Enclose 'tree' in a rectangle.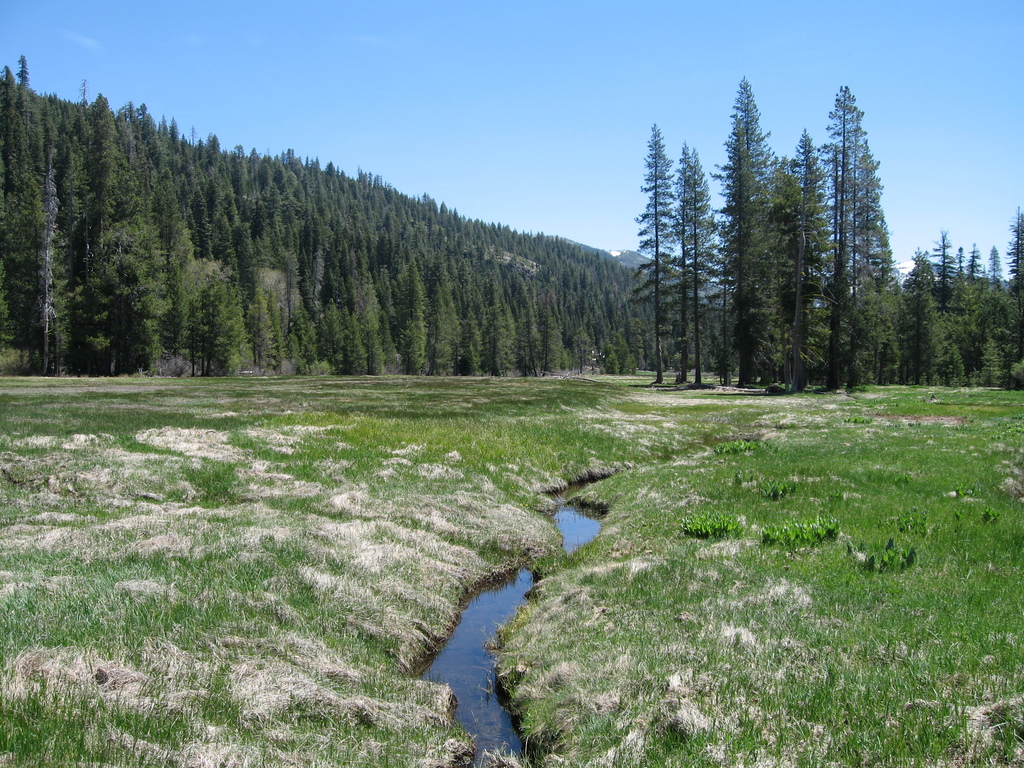
detection(184, 159, 211, 261).
